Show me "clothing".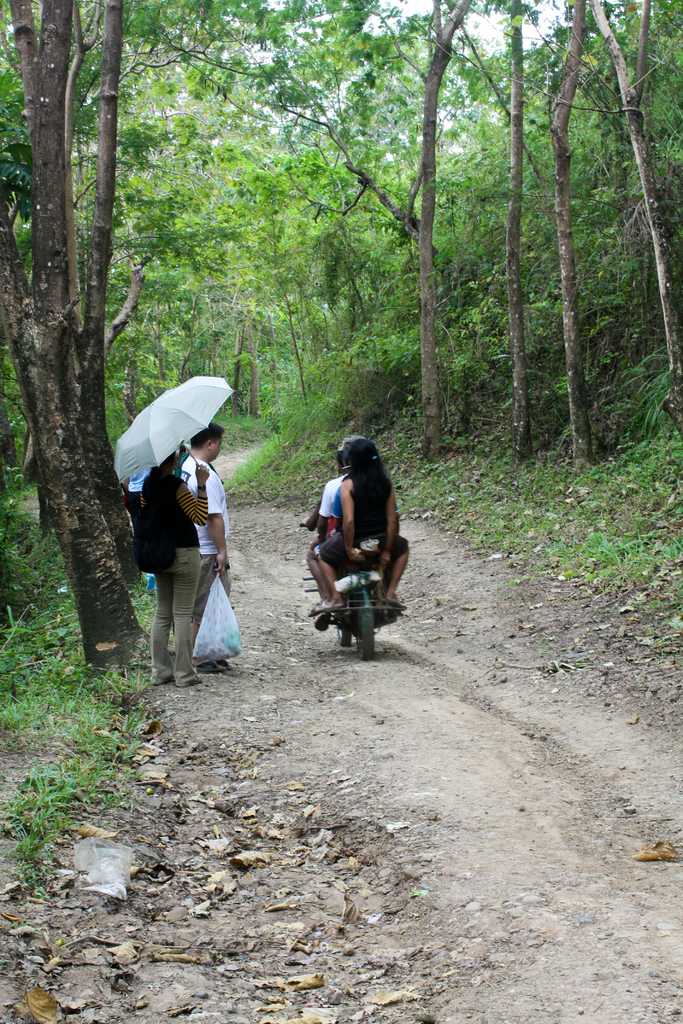
"clothing" is here: select_region(322, 474, 411, 568).
